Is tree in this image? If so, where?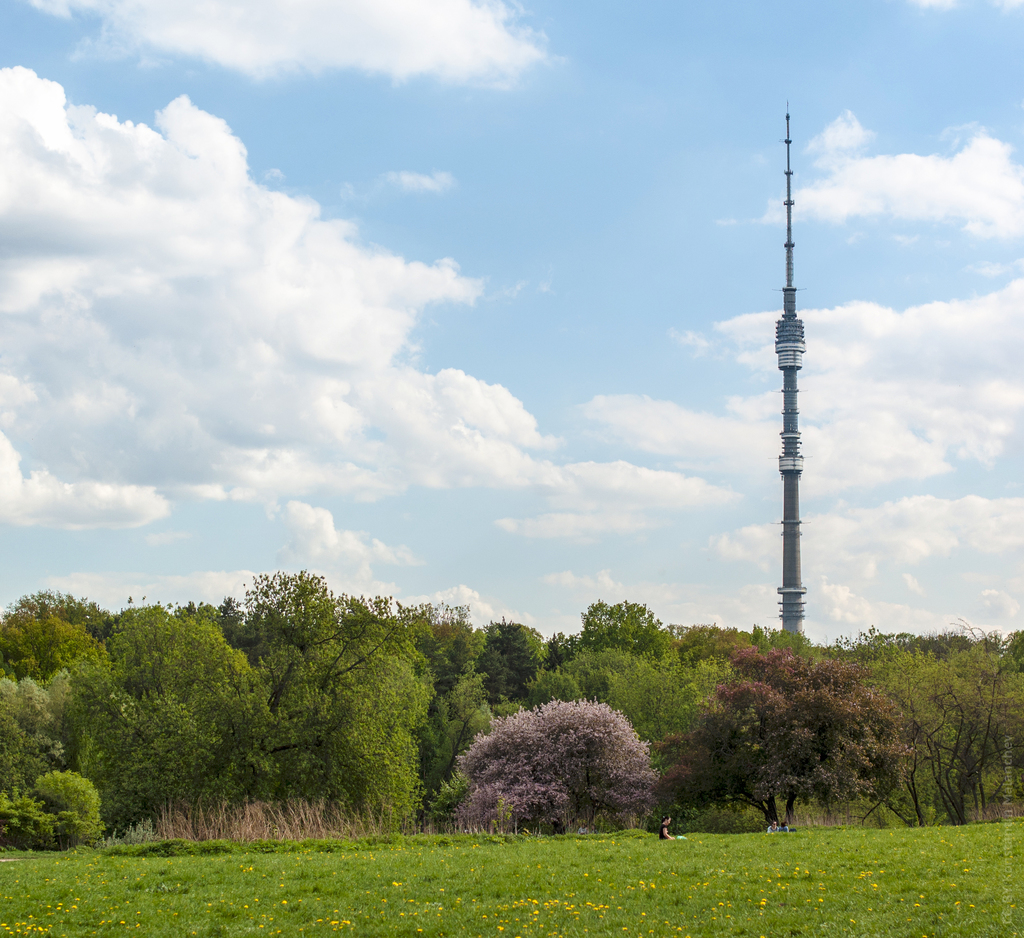
Yes, at {"left": 222, "top": 569, "right": 407, "bottom": 820}.
